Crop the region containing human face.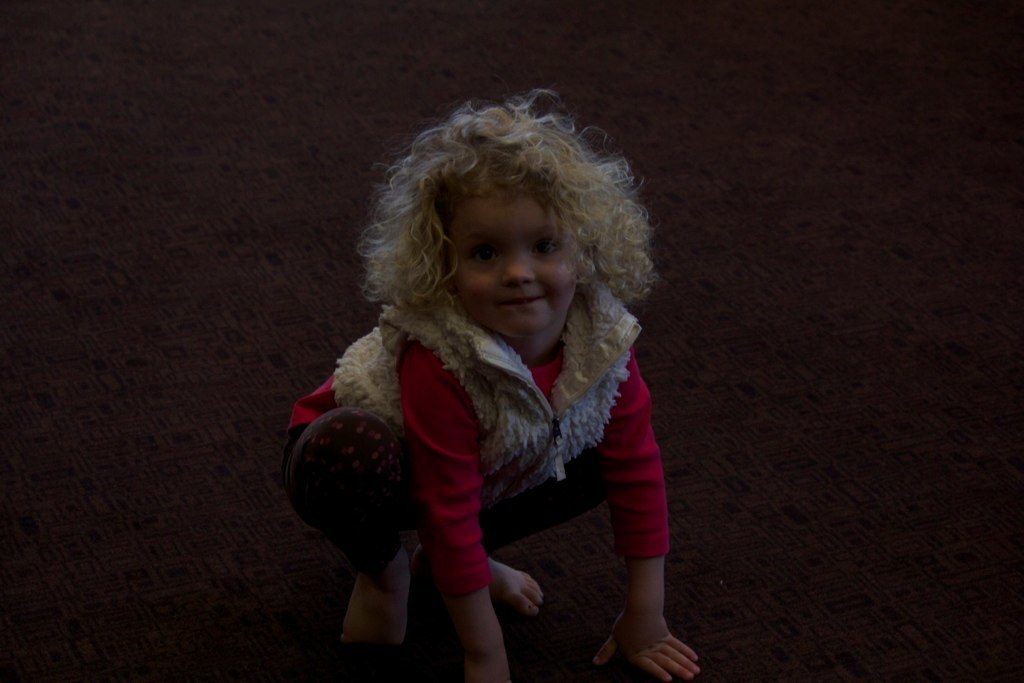
Crop region: [434, 176, 582, 332].
